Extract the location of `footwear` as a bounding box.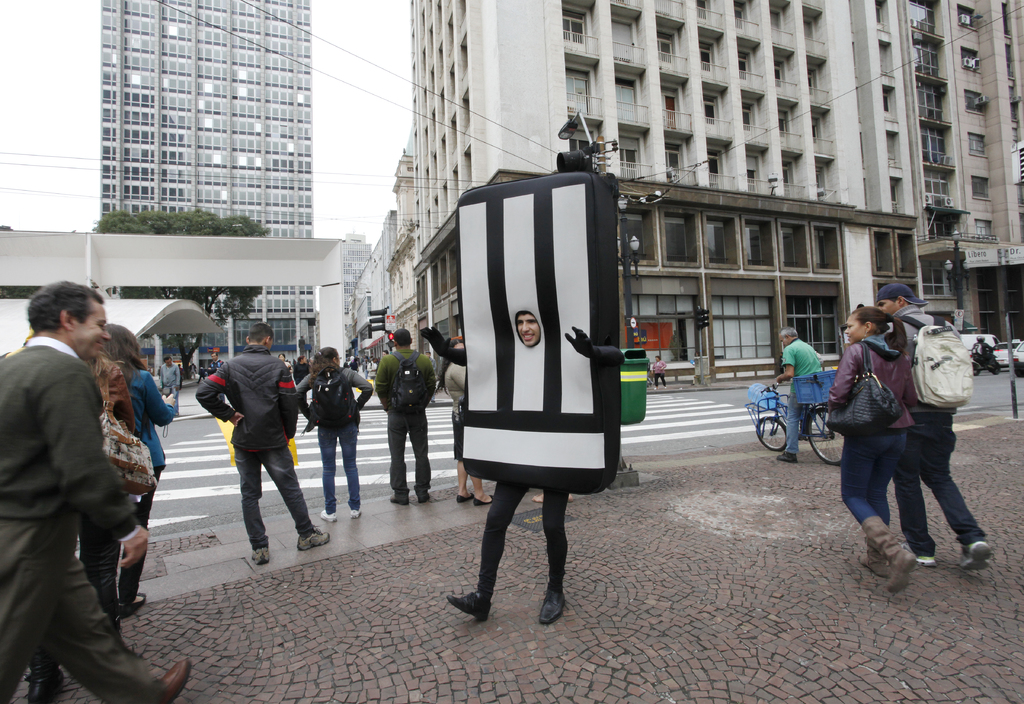
bbox=(388, 495, 410, 506).
